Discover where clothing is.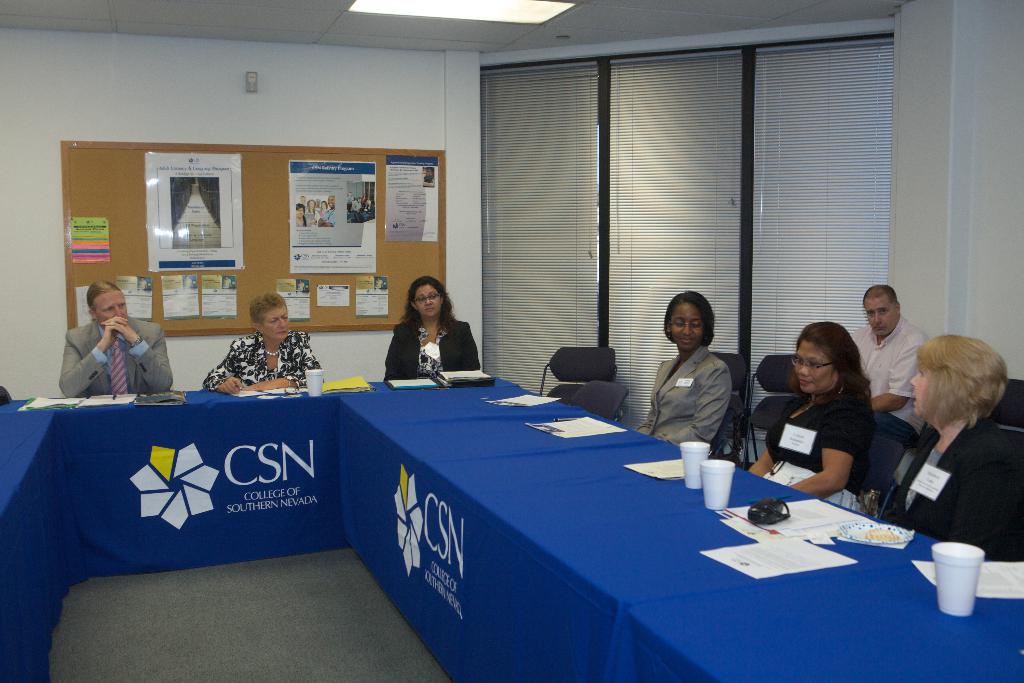
Discovered at BBox(760, 379, 858, 509).
